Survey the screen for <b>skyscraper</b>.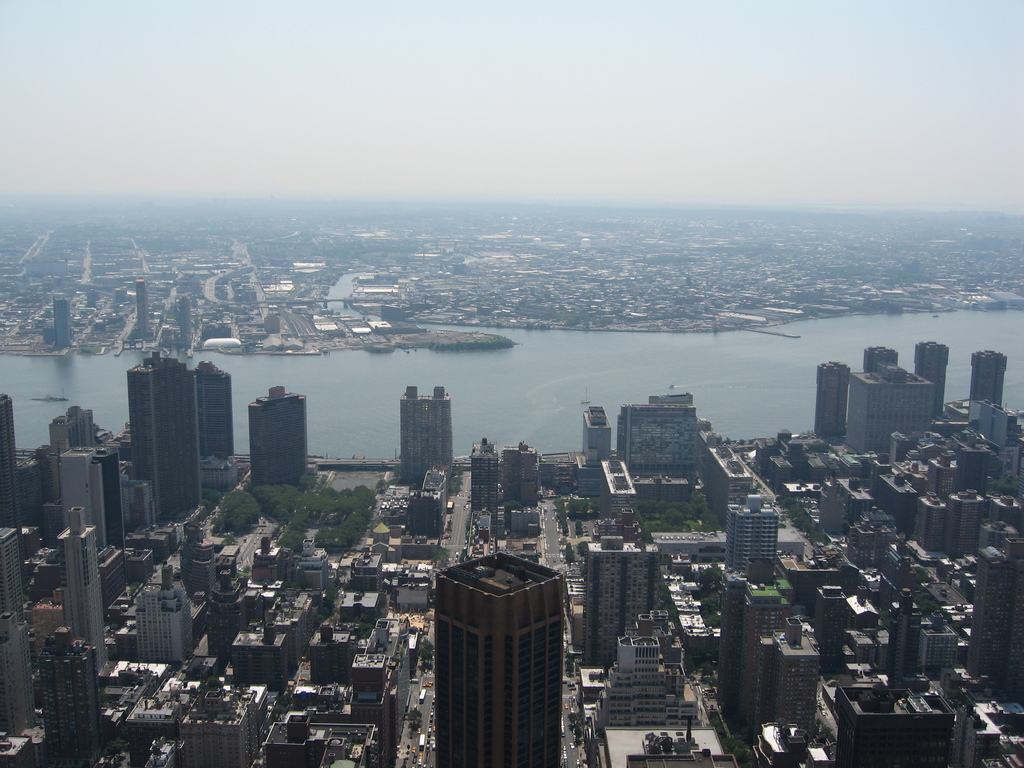
Survey found: <box>191,351,234,466</box>.
